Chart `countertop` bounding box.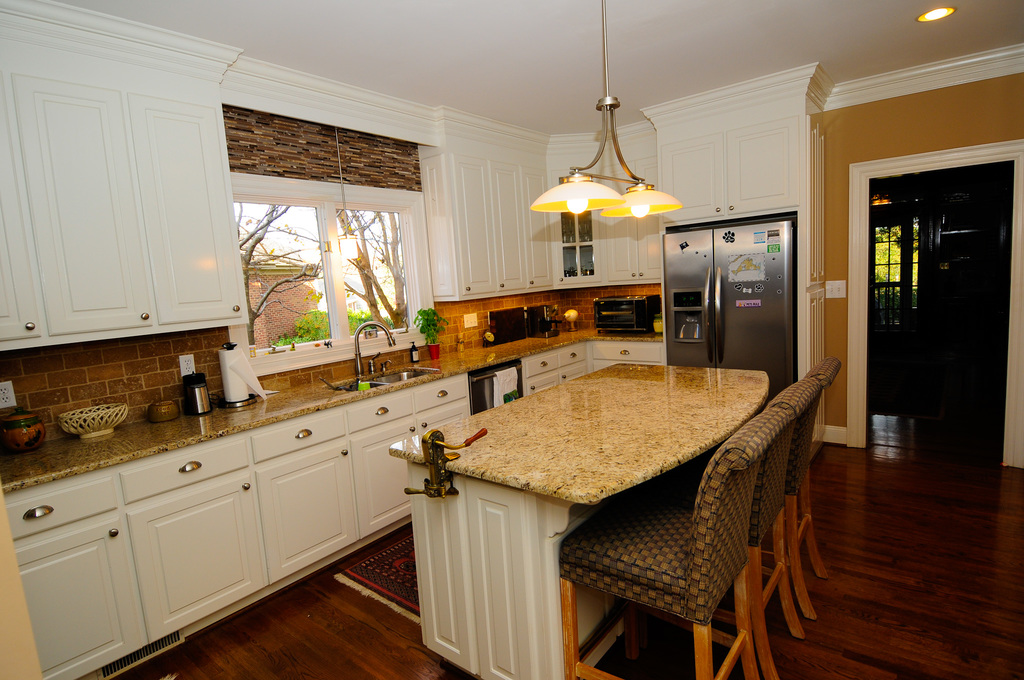
Charted: bbox=[387, 361, 769, 505].
